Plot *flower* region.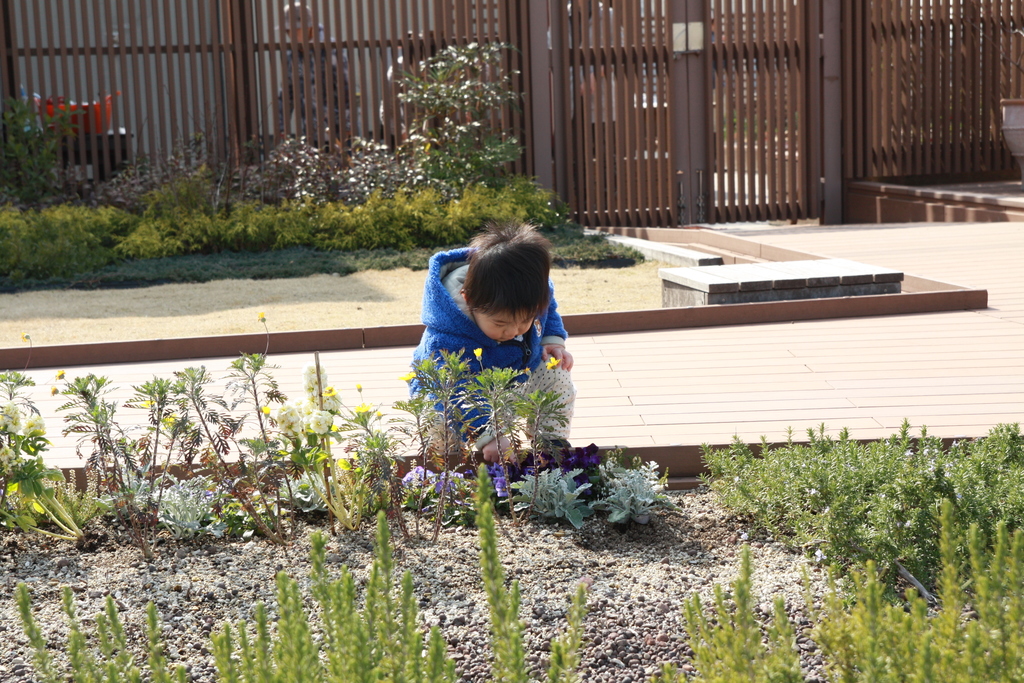
Plotted at region(399, 370, 419, 383).
